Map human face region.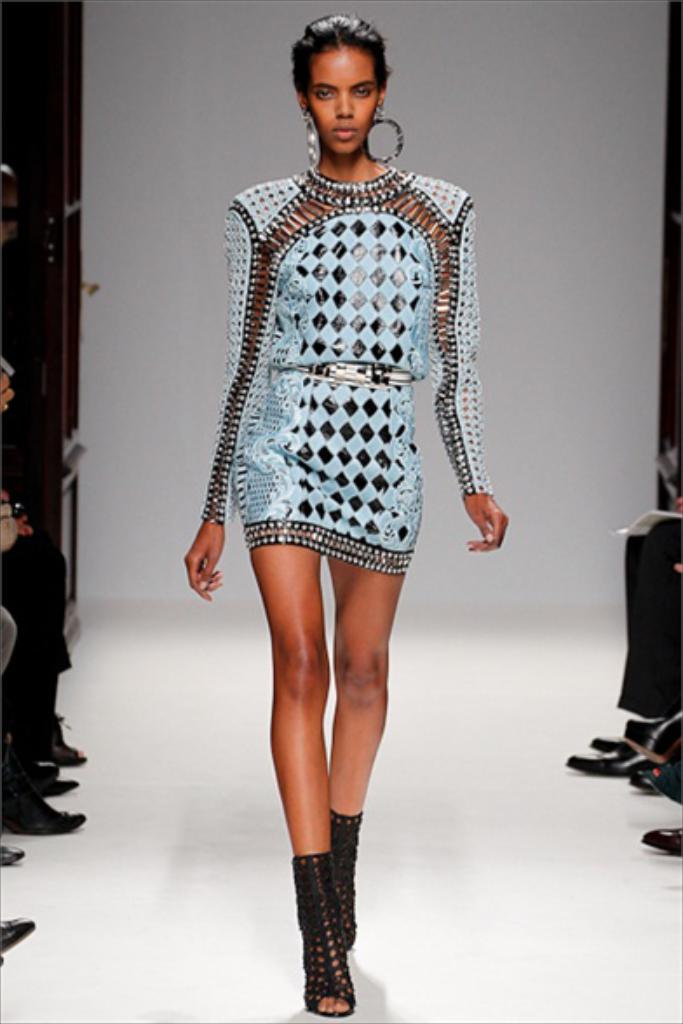
Mapped to Rect(308, 44, 375, 153).
